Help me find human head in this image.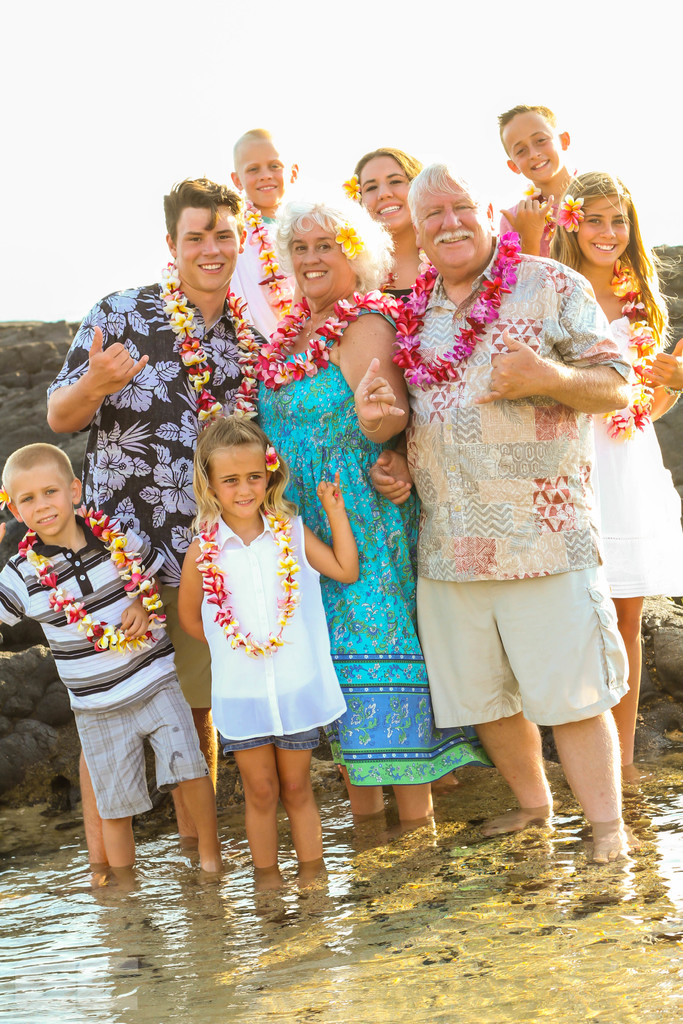
Found it: detection(270, 191, 397, 300).
